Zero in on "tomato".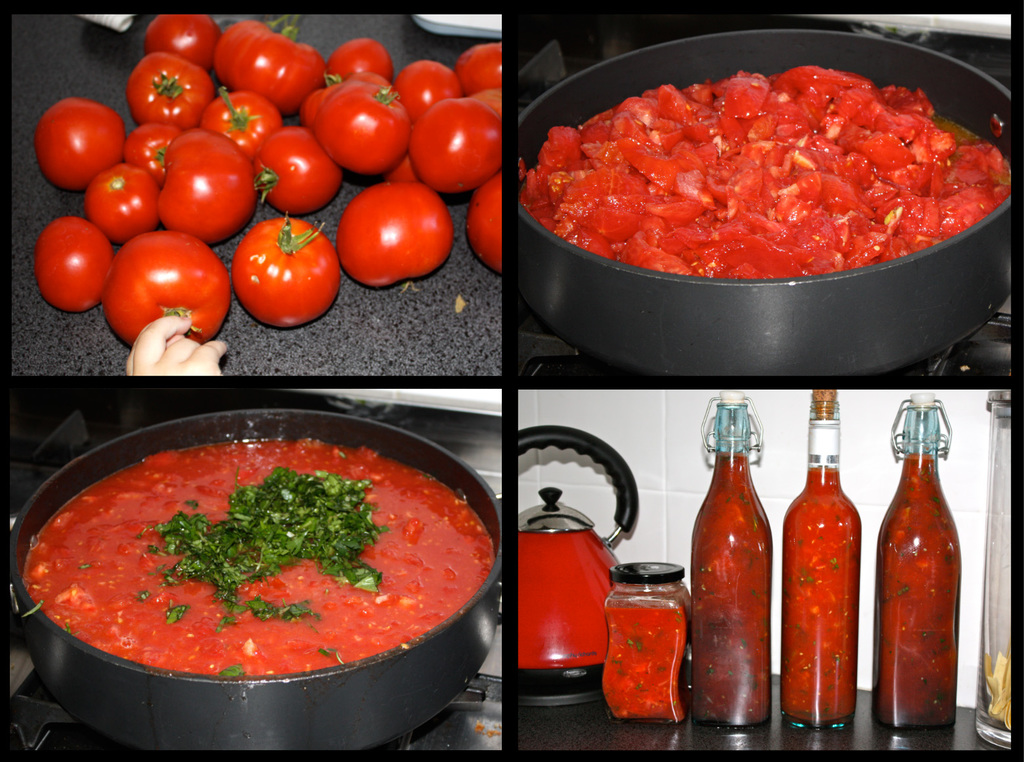
Zeroed in: locate(83, 164, 158, 242).
